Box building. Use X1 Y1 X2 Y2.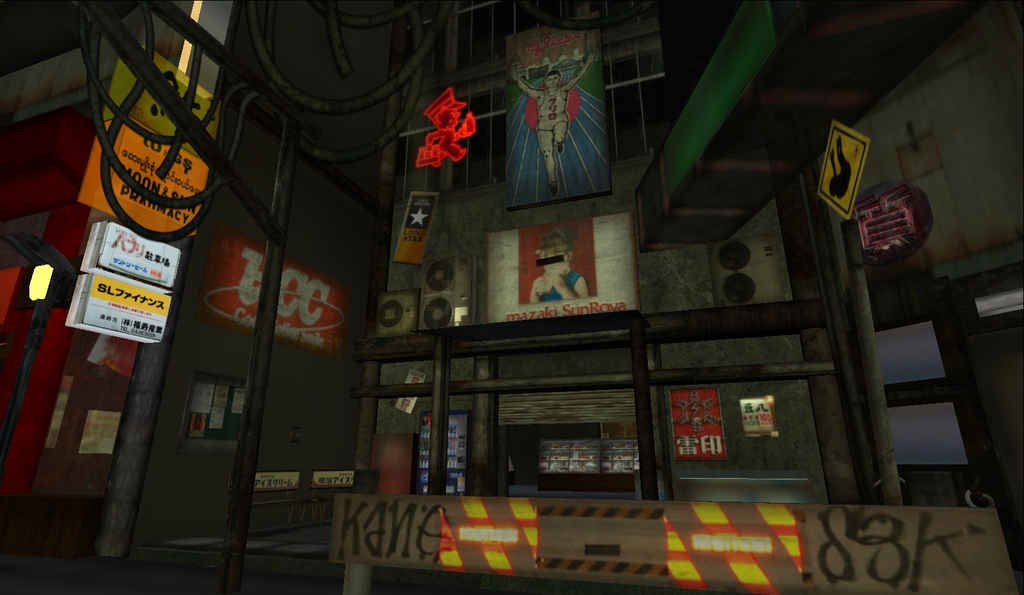
0 0 393 559.
